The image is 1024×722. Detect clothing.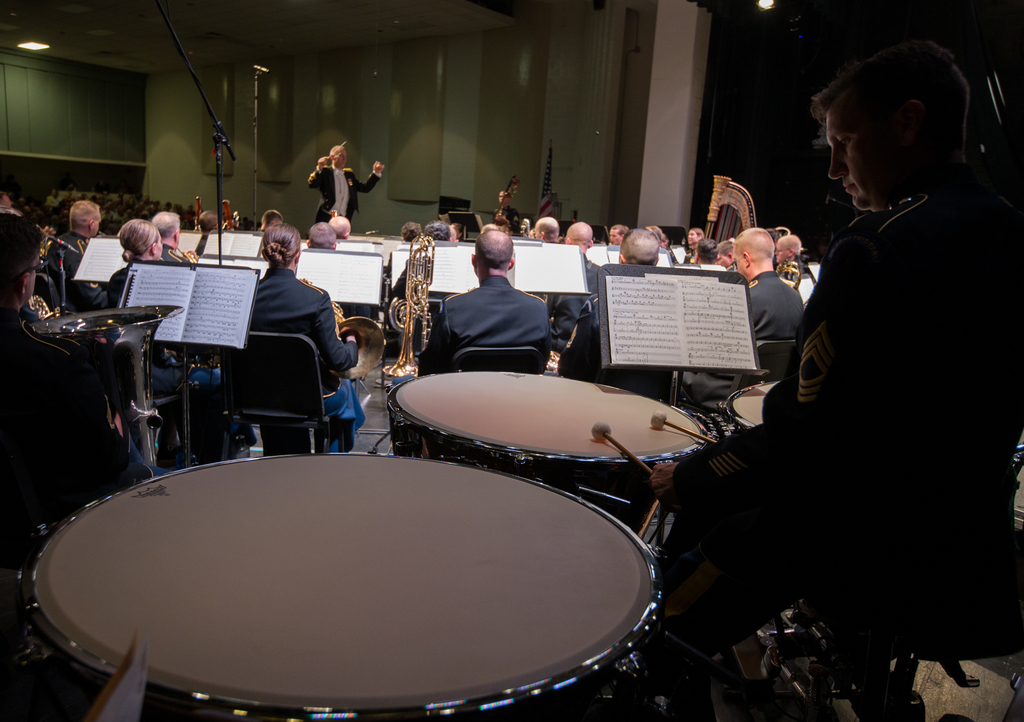
Detection: (750, 101, 999, 712).
